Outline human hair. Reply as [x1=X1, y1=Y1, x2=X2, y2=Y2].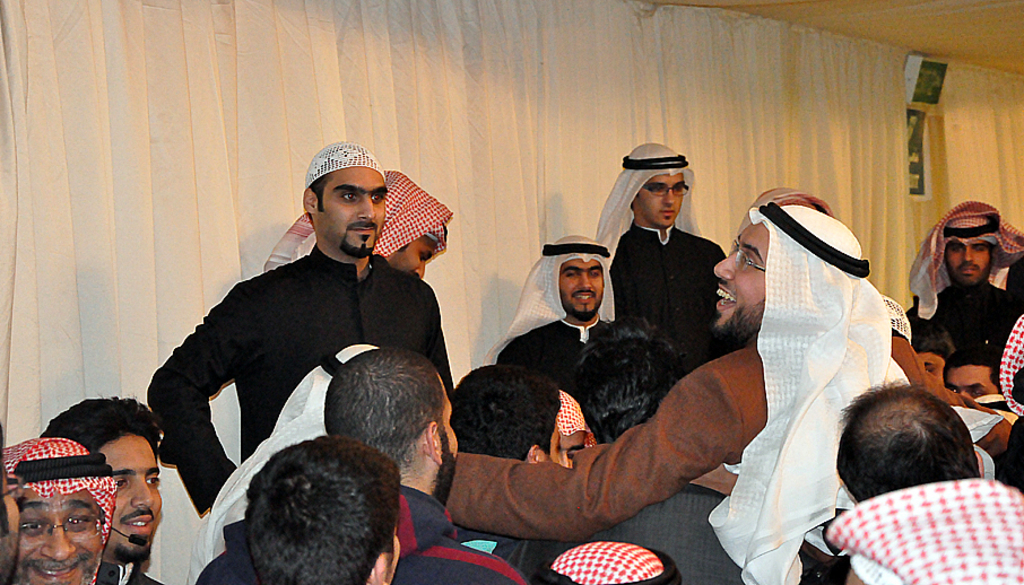
[x1=322, y1=349, x2=451, y2=469].
